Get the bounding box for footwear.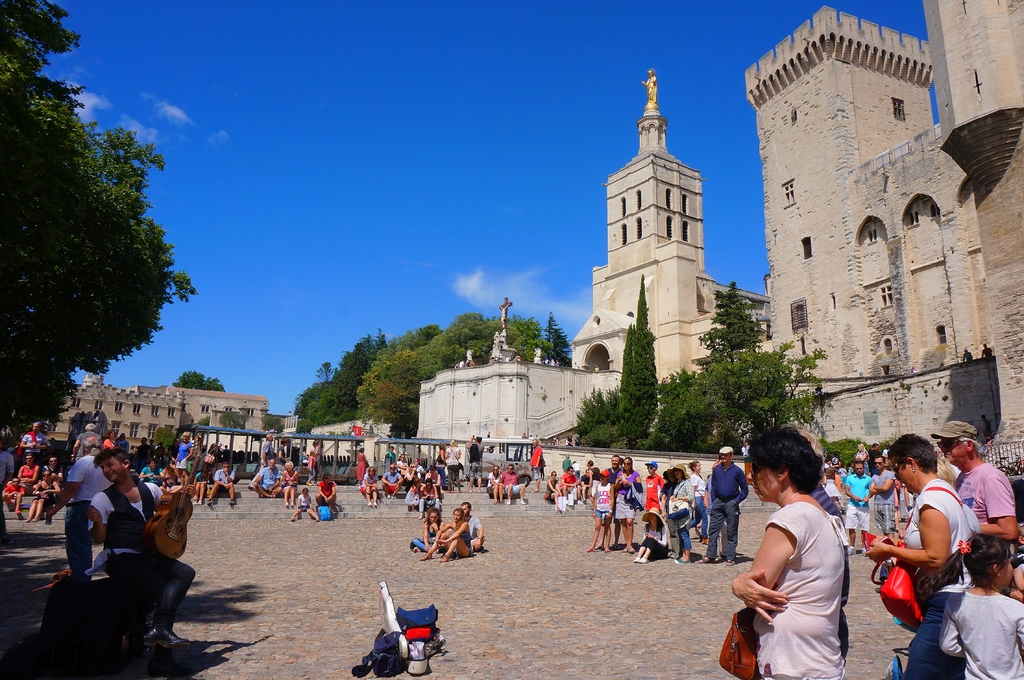
bbox(555, 503, 564, 512).
